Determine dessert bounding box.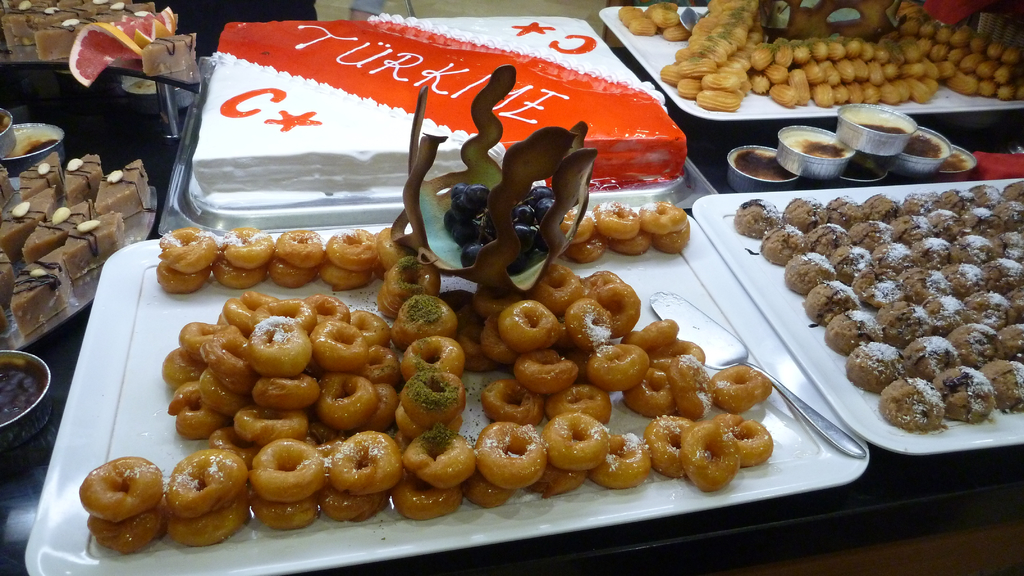
Determined: bbox=[927, 216, 955, 242].
